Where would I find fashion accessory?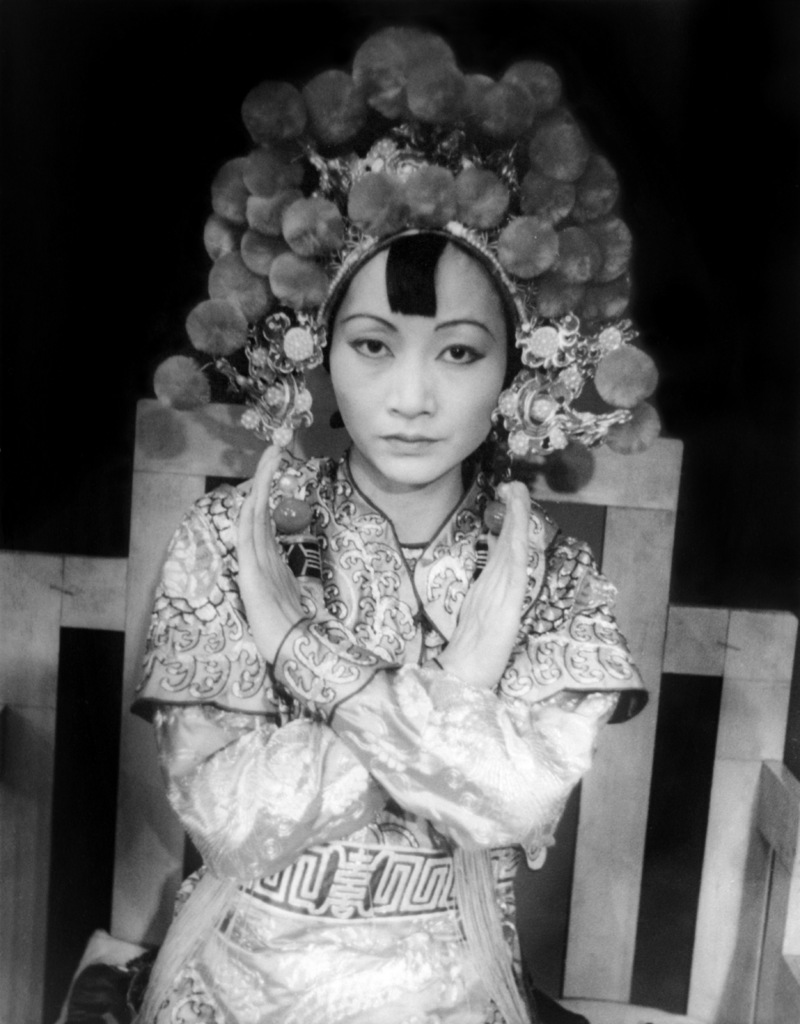
At bbox=(159, 26, 660, 535).
